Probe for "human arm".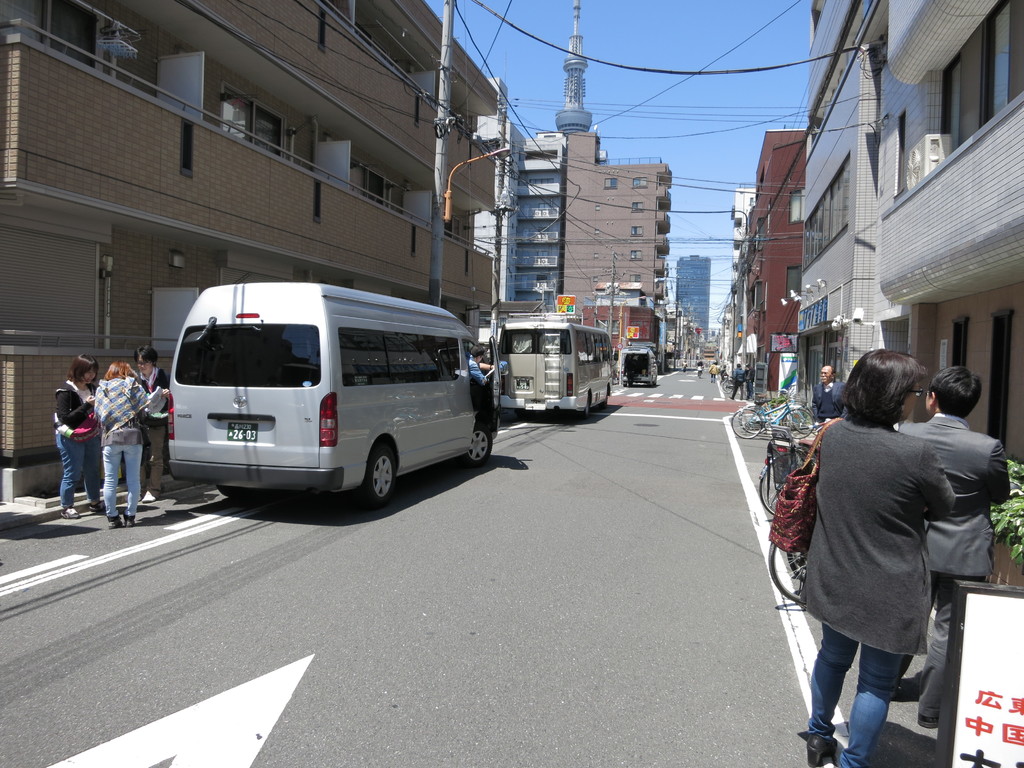
Probe result: 152, 372, 170, 398.
